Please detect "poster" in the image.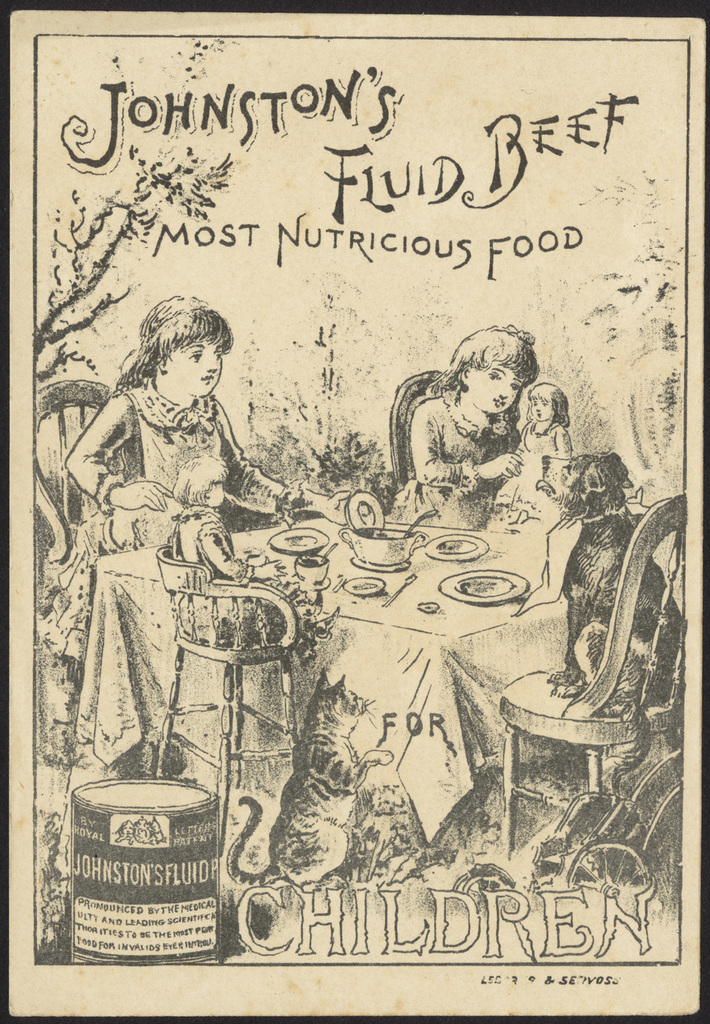
[left=1, top=0, right=707, bottom=1023].
